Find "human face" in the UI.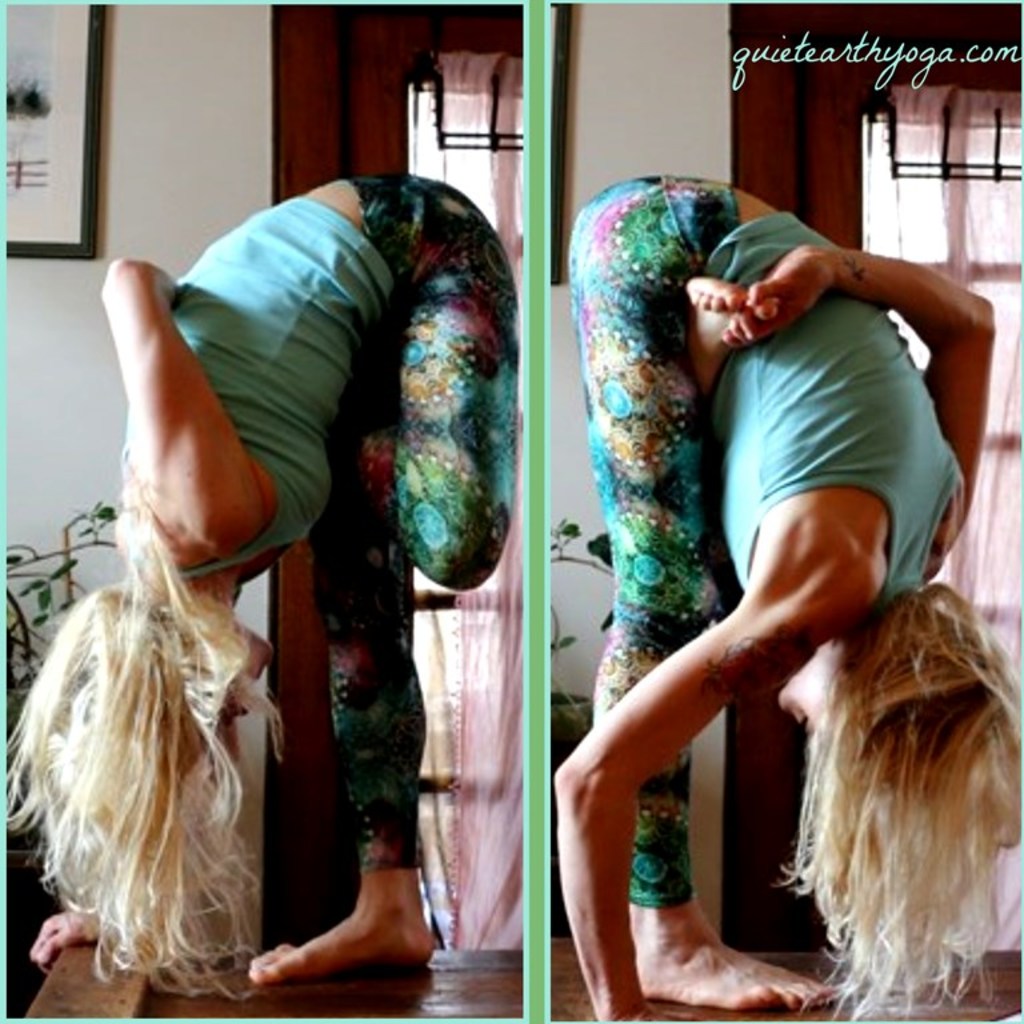
UI element at bbox=[155, 643, 275, 785].
